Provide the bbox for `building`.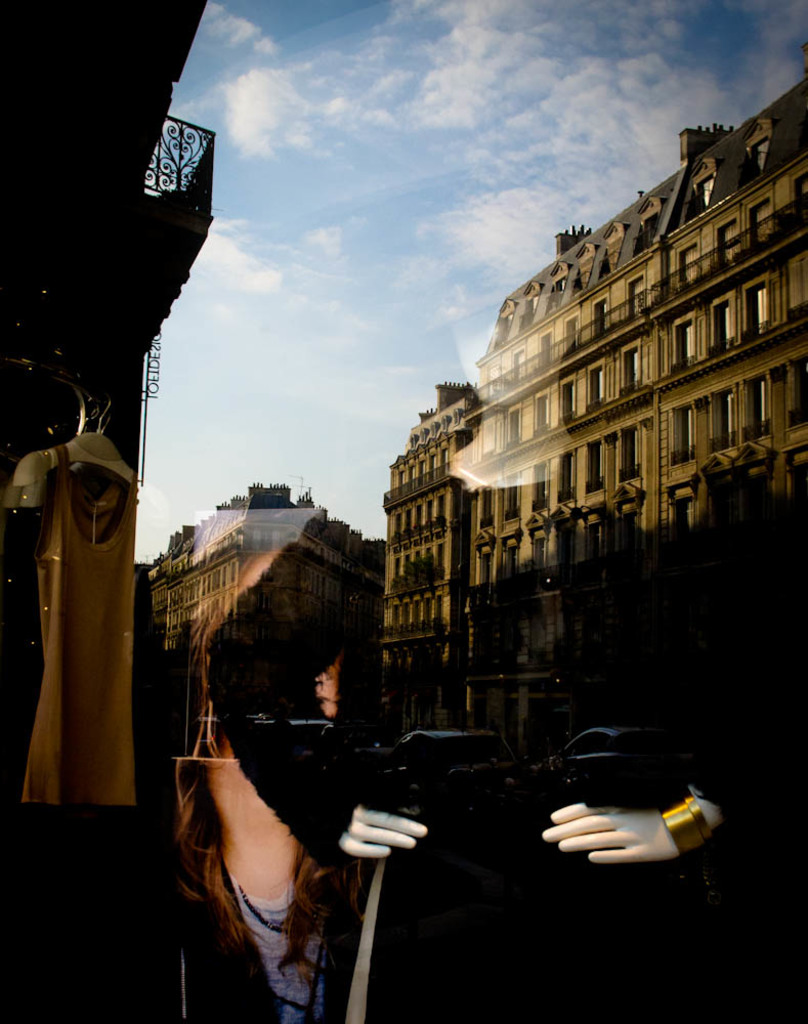
select_region(379, 79, 807, 752).
